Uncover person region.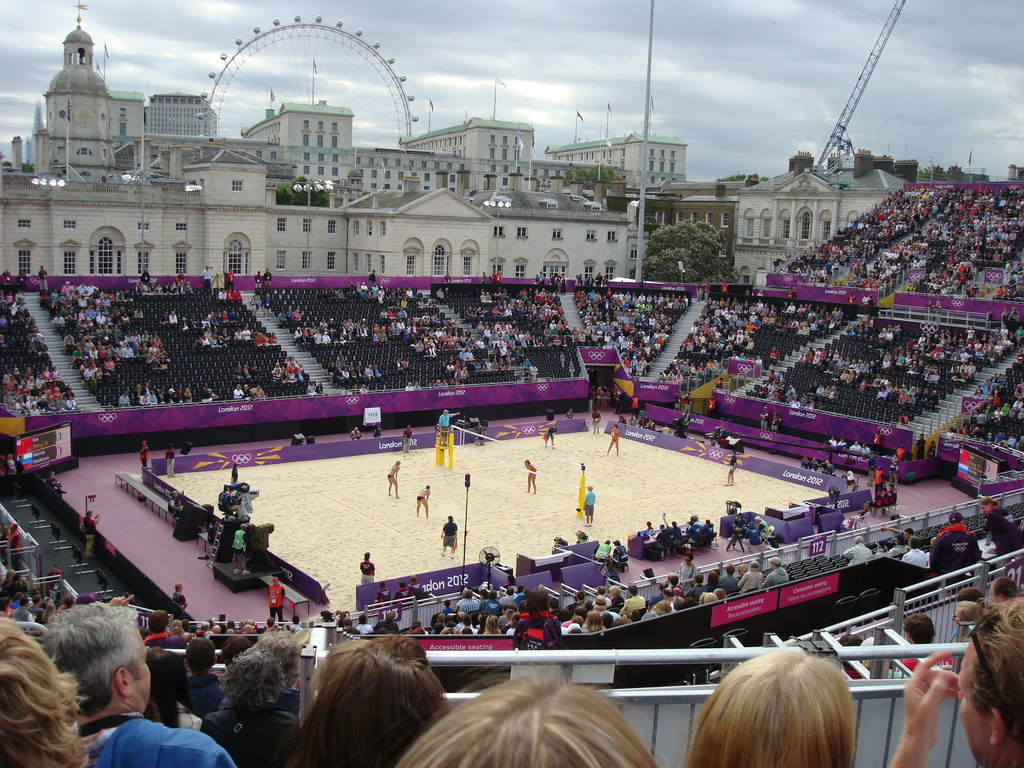
Uncovered: select_region(7, 451, 16, 472).
